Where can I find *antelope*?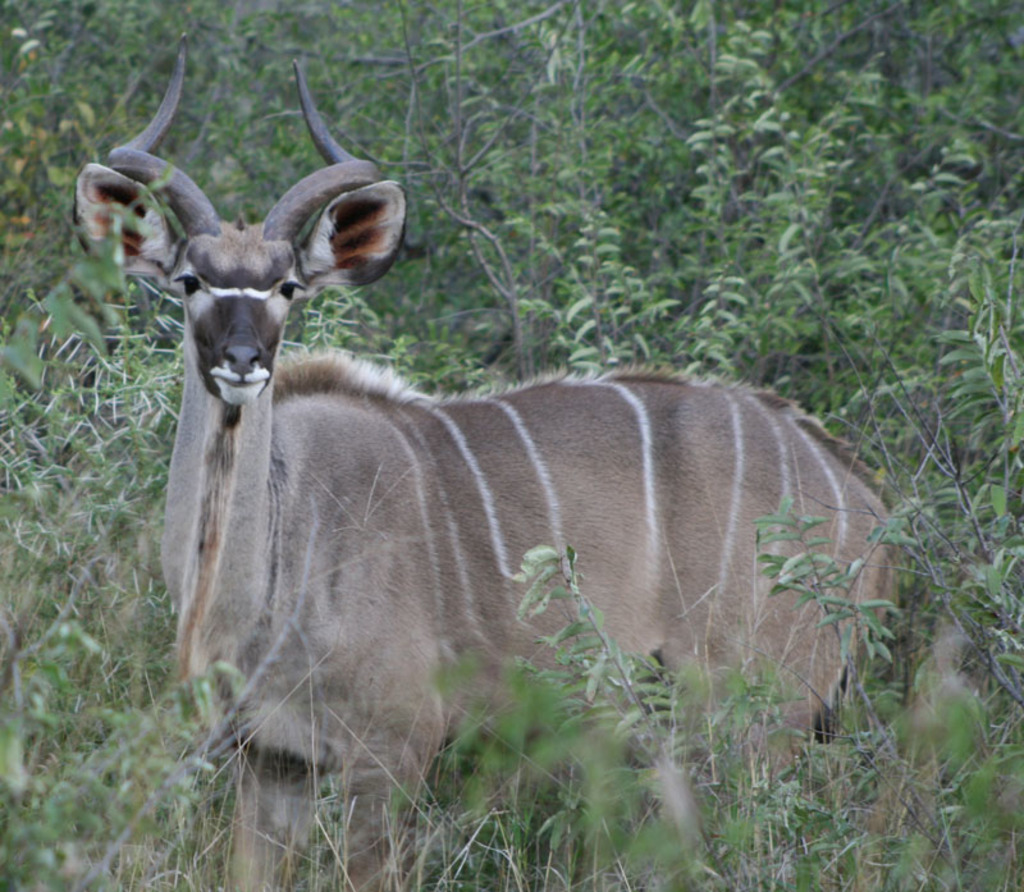
You can find it at (x1=70, y1=49, x2=902, y2=891).
